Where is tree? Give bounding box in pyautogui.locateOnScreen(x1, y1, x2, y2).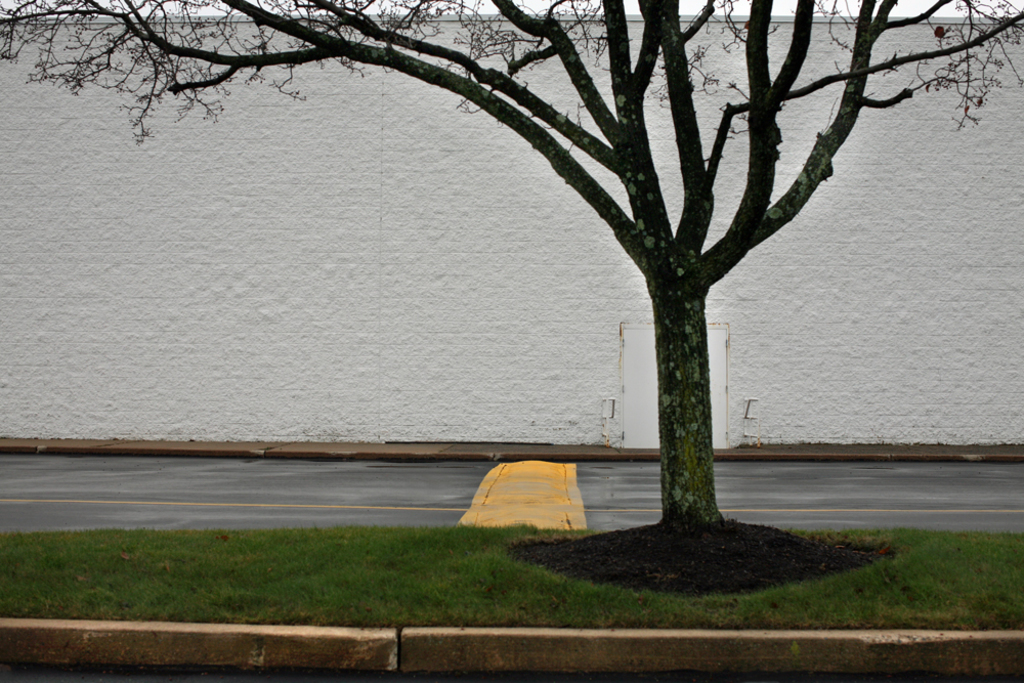
pyautogui.locateOnScreen(151, 11, 933, 544).
